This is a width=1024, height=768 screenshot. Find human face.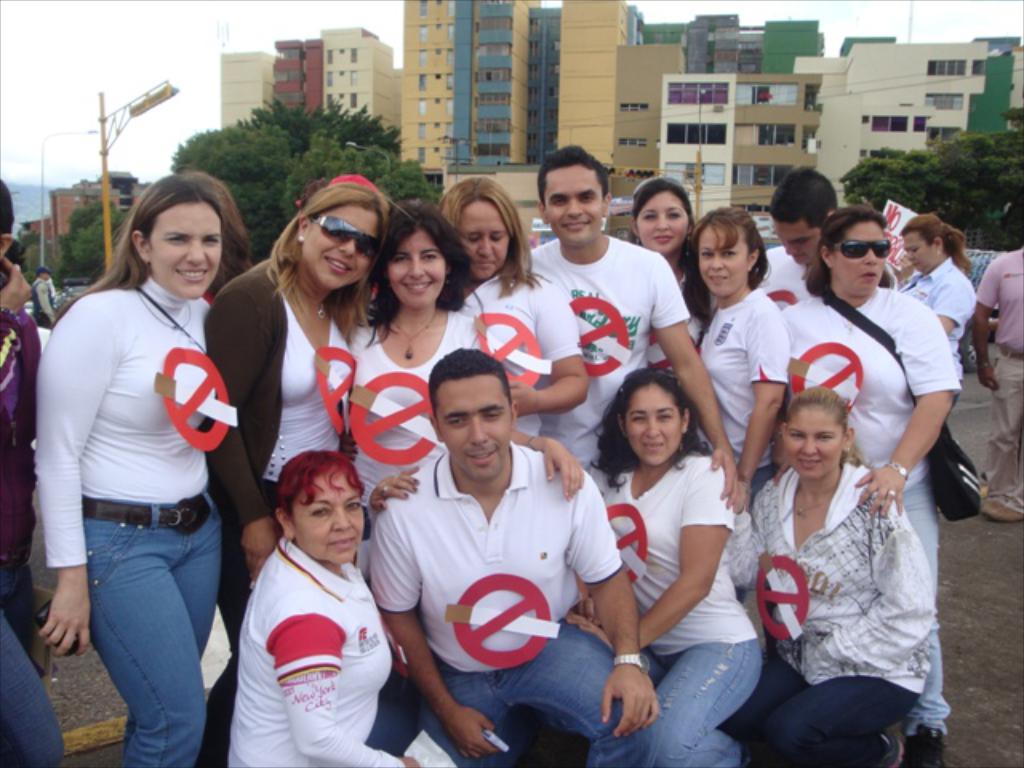
Bounding box: box=[454, 197, 514, 283].
